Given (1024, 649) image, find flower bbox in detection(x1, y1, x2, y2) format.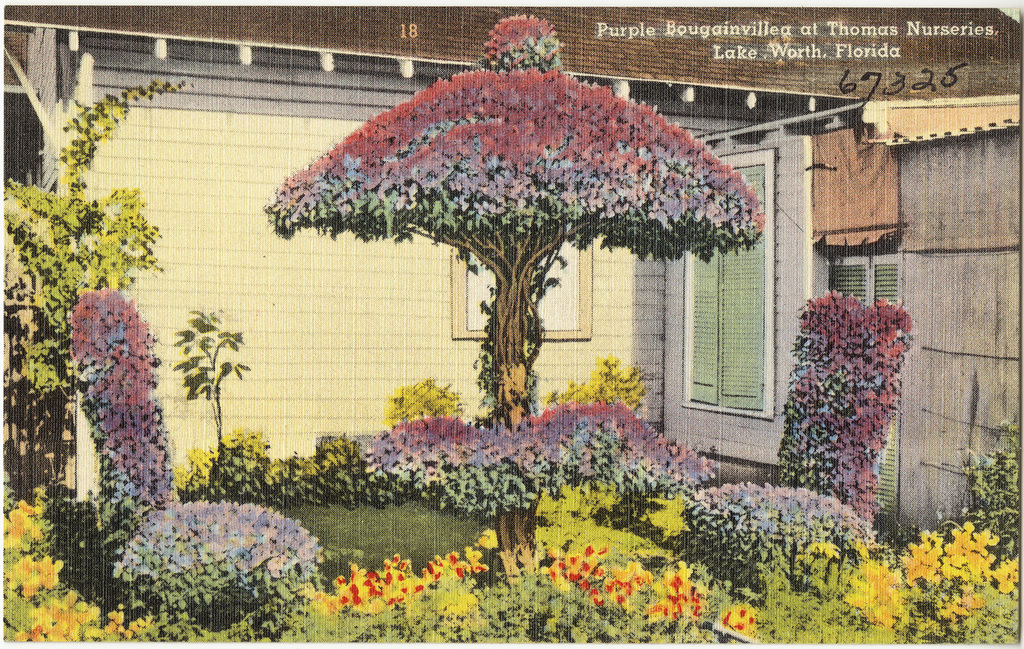
detection(365, 391, 725, 503).
